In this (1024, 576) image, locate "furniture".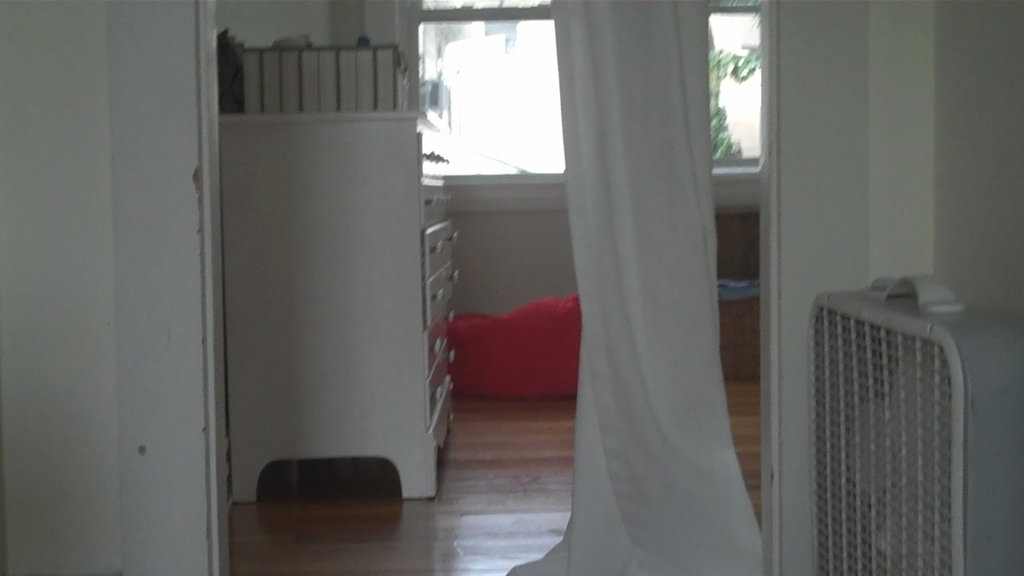
Bounding box: bbox(216, 109, 451, 502).
